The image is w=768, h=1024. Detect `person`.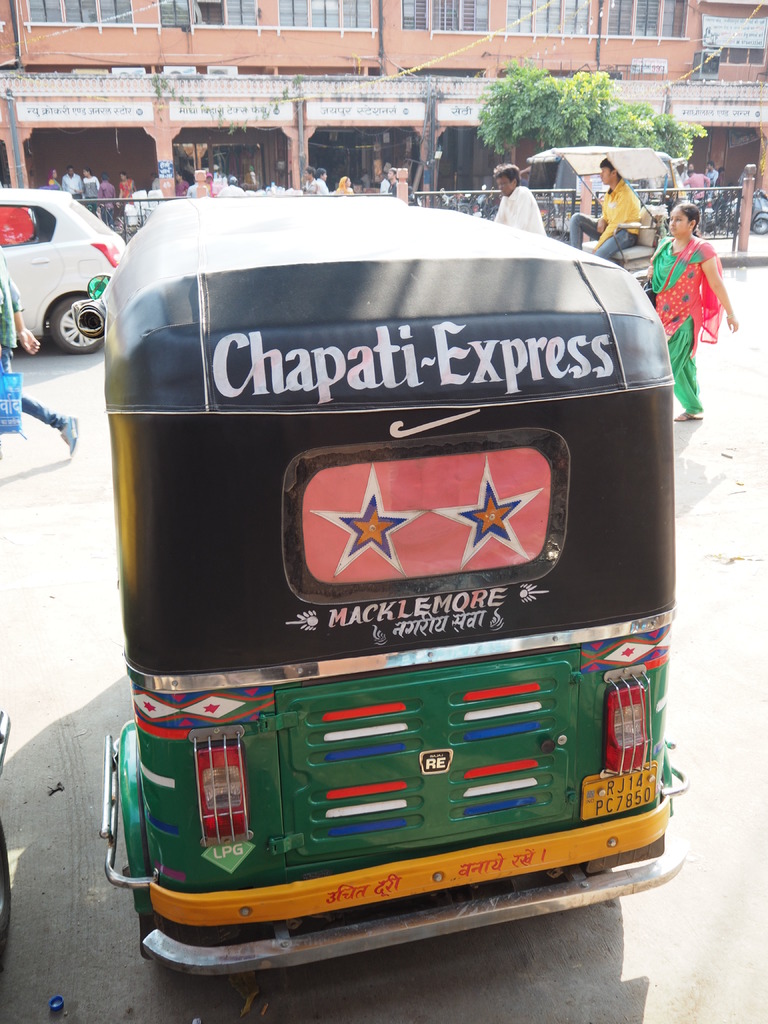
Detection: <bbox>685, 162, 707, 204</bbox>.
